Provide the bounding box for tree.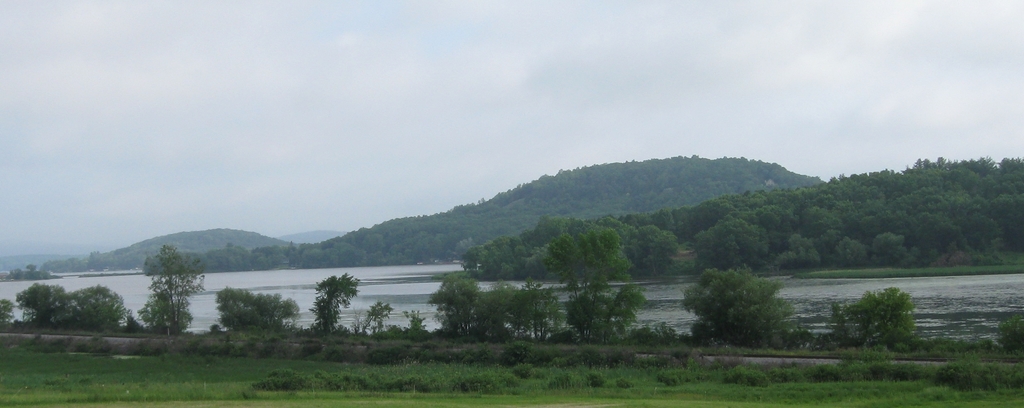
left=307, top=272, right=359, bottom=336.
